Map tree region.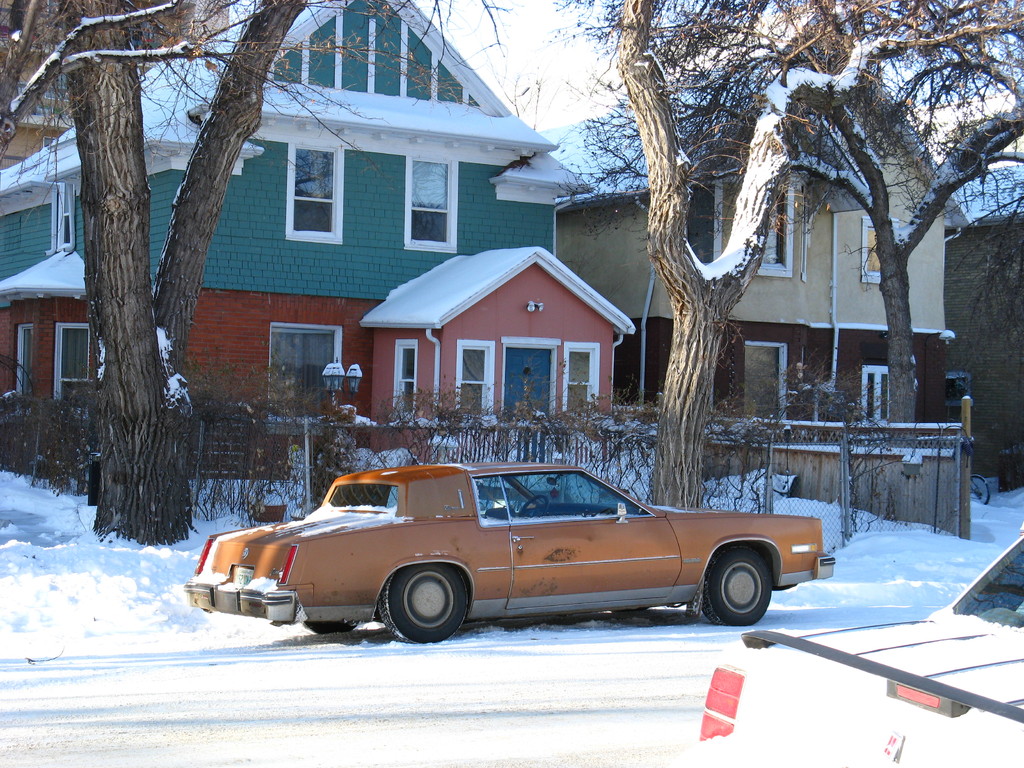
Mapped to 0 0 518 547.
